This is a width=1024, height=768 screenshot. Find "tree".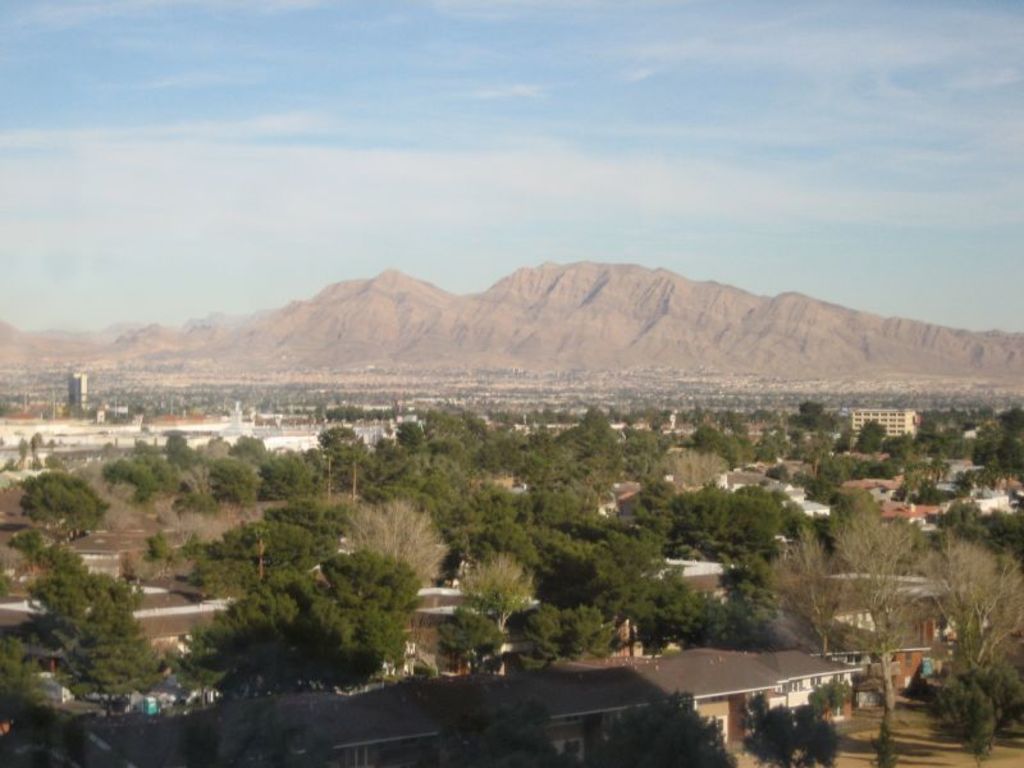
Bounding box: <box>456,550,538,632</box>.
